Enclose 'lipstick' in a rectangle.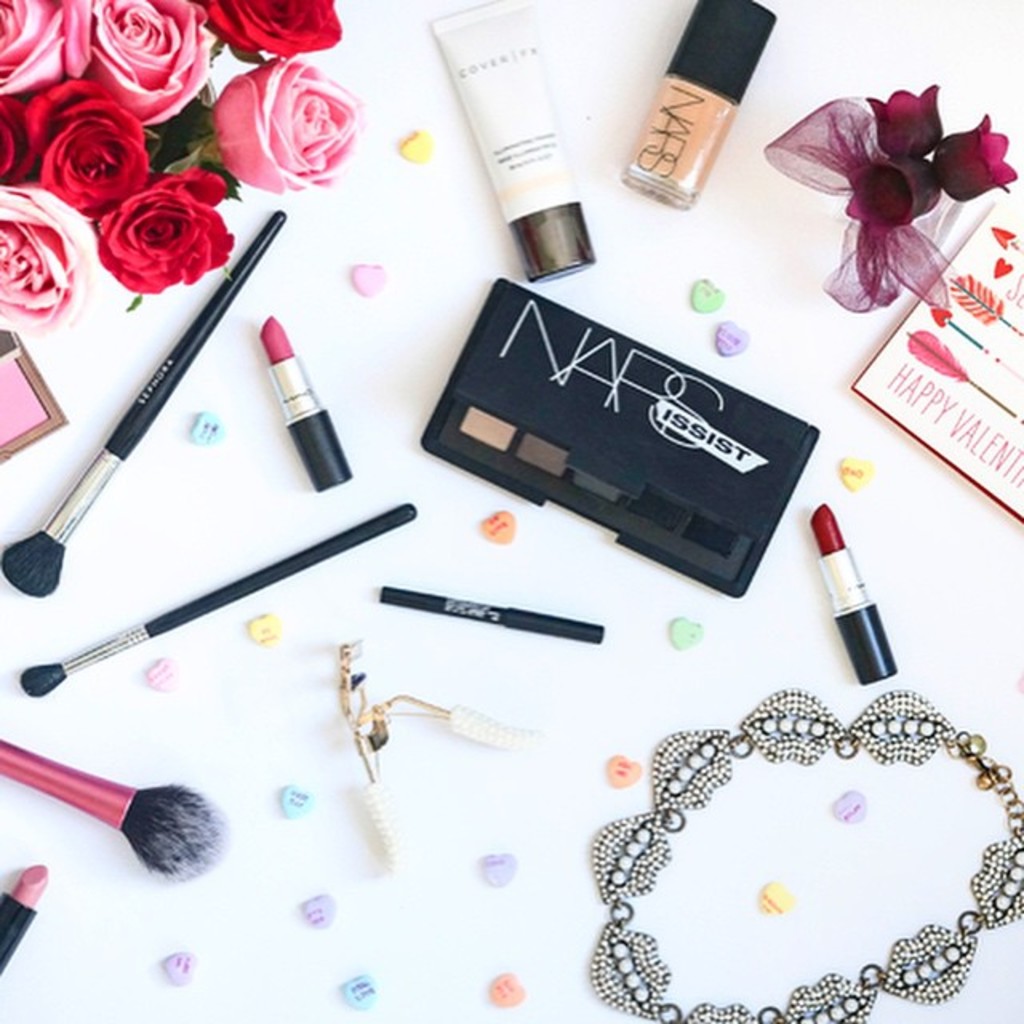
[805, 502, 901, 685].
